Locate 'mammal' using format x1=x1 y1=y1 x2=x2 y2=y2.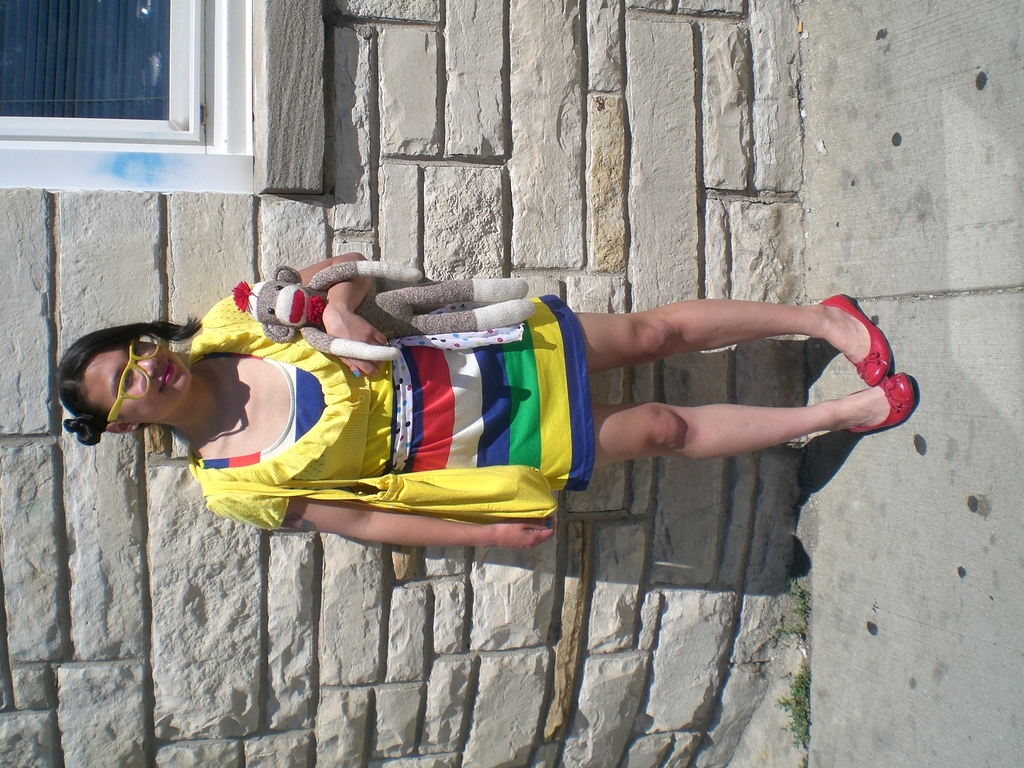
x1=56 y1=246 x2=920 y2=546.
